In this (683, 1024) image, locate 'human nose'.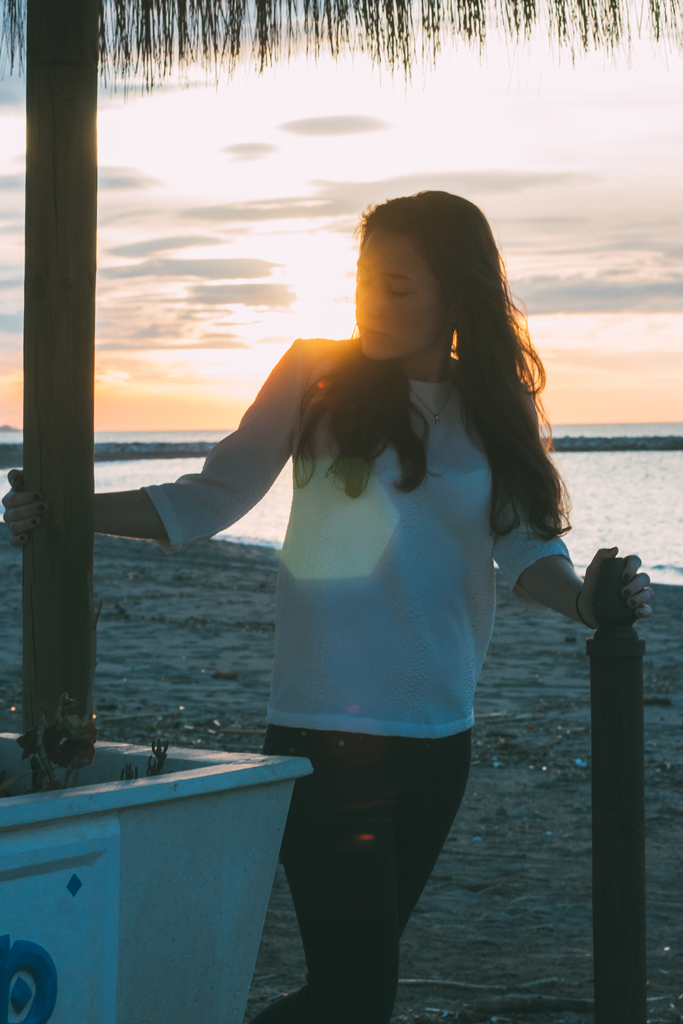
Bounding box: bbox(359, 284, 380, 317).
